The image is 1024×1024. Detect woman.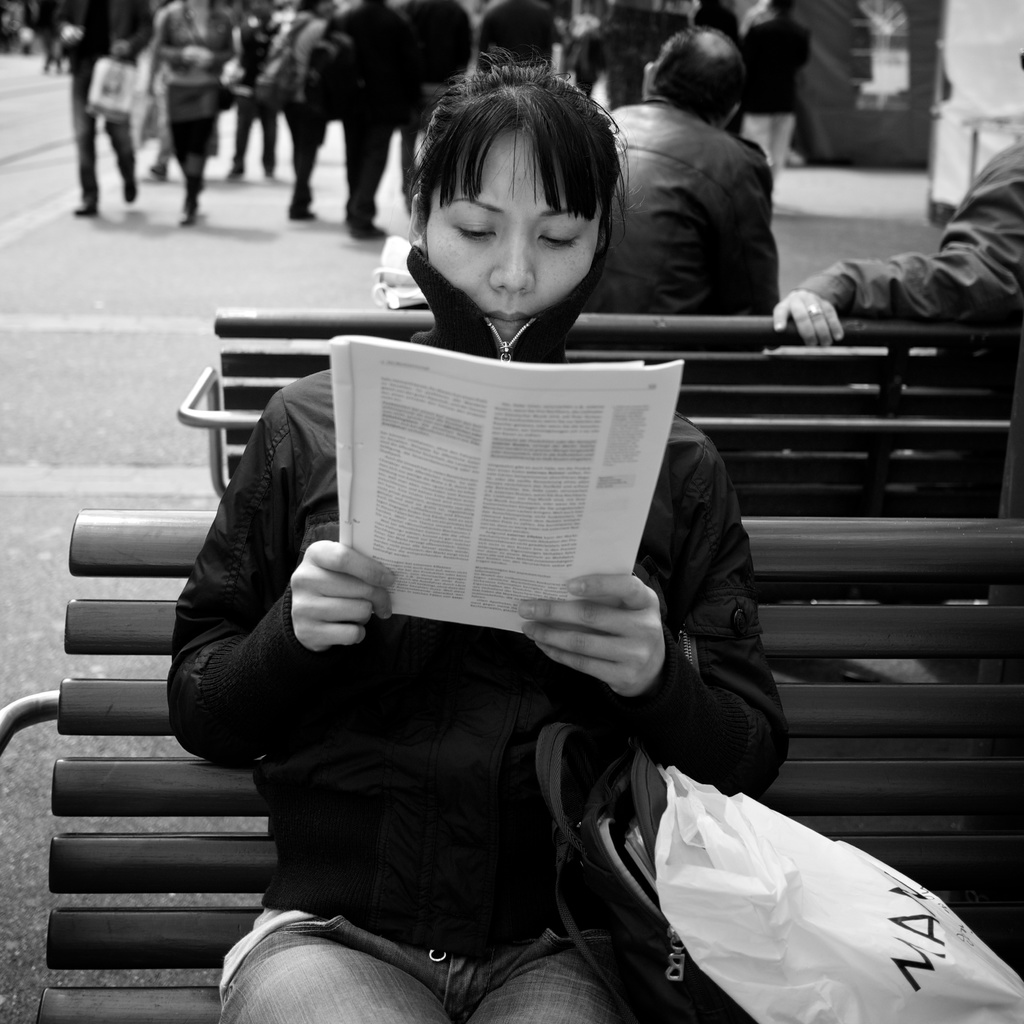
Detection: x1=166 y1=53 x2=785 y2=1023.
